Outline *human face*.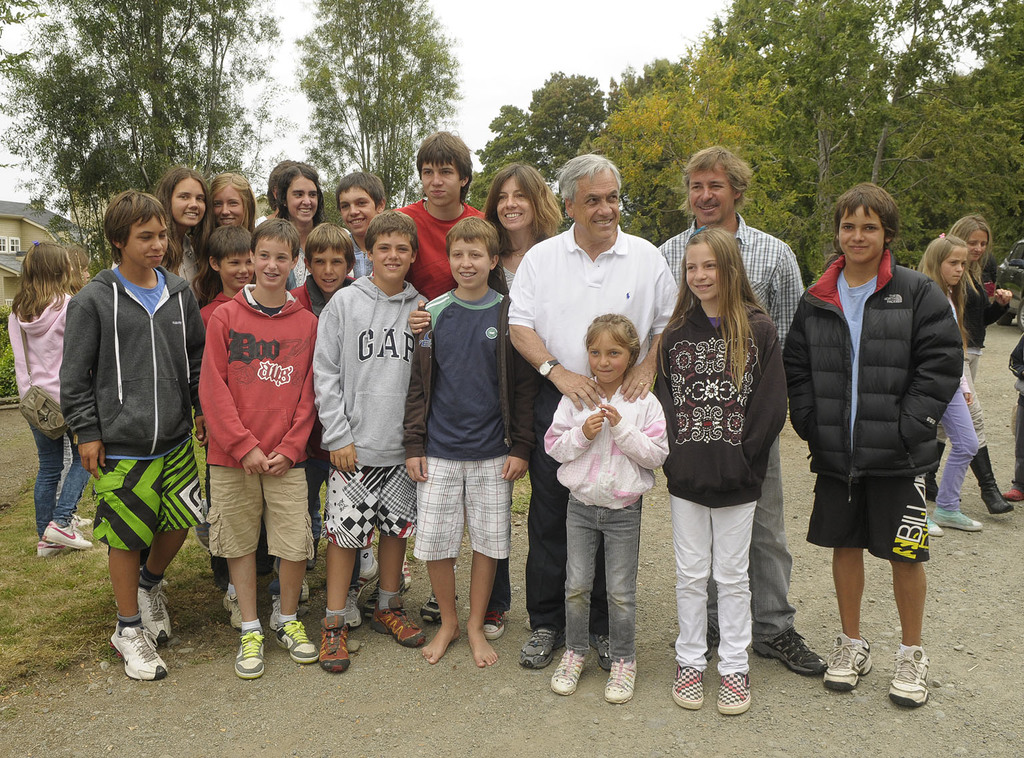
Outline: {"x1": 420, "y1": 155, "x2": 463, "y2": 206}.
